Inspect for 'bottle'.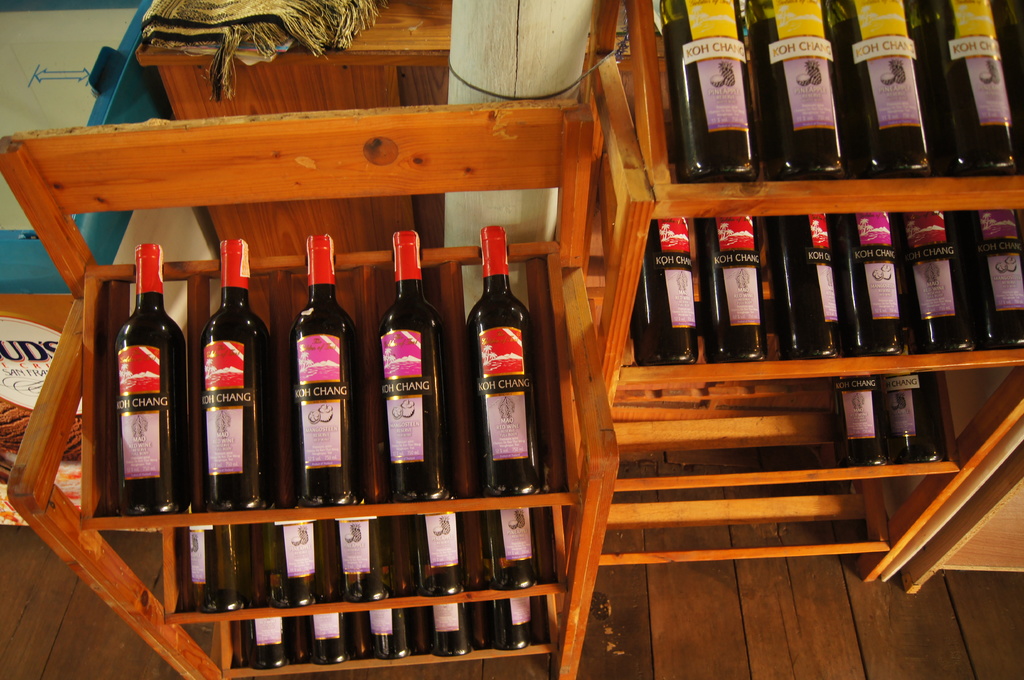
Inspection: BBox(178, 512, 228, 608).
